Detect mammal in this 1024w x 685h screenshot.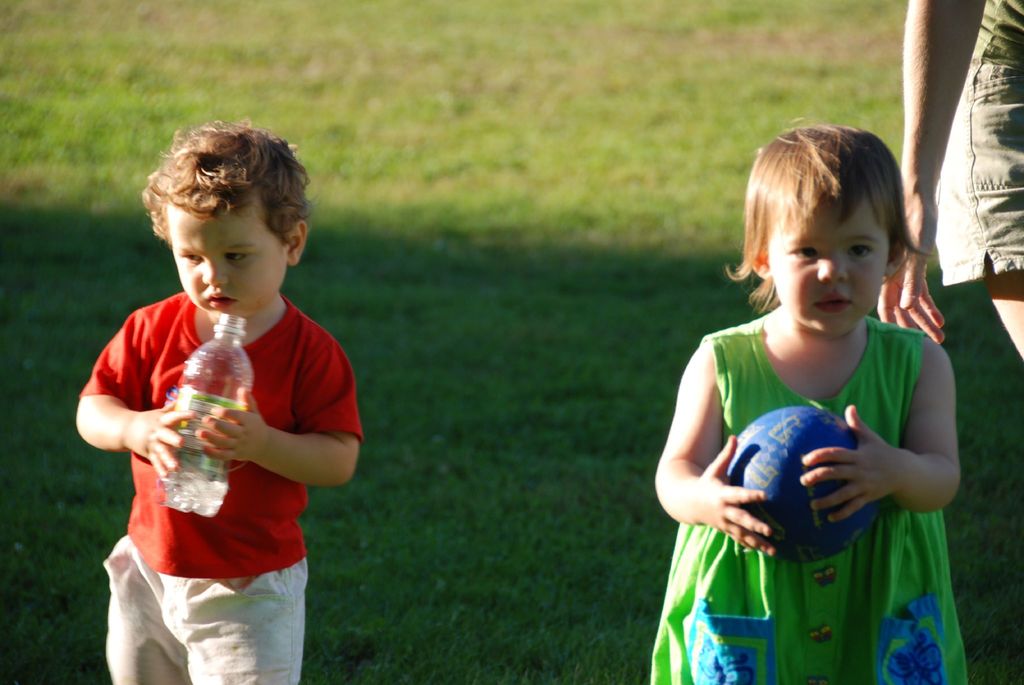
Detection: crop(58, 138, 370, 646).
